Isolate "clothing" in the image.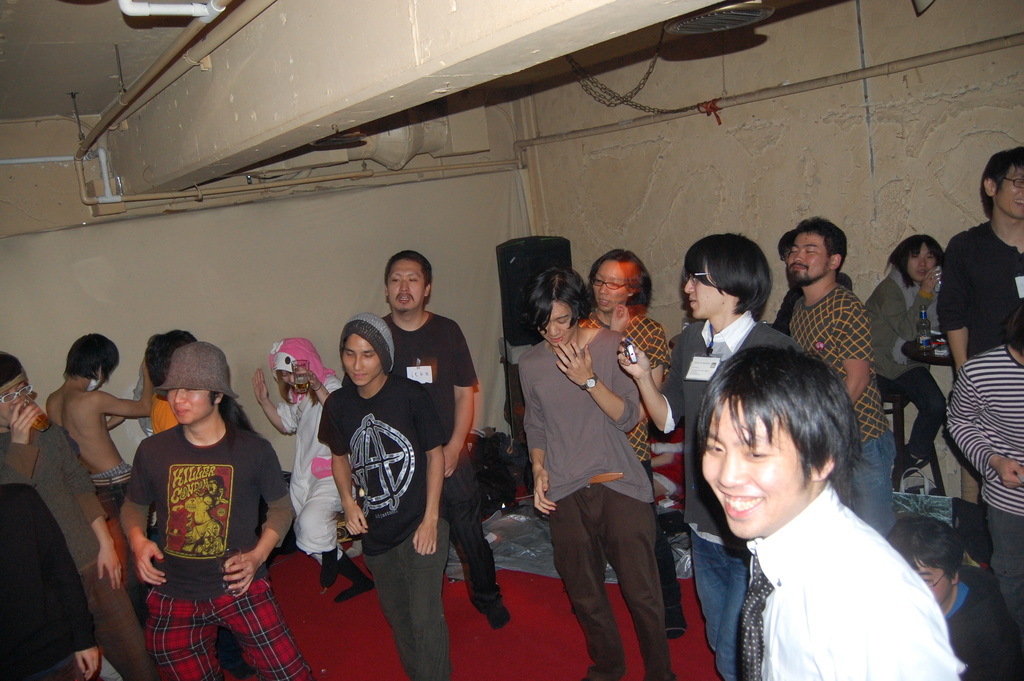
Isolated region: box=[8, 479, 109, 680].
